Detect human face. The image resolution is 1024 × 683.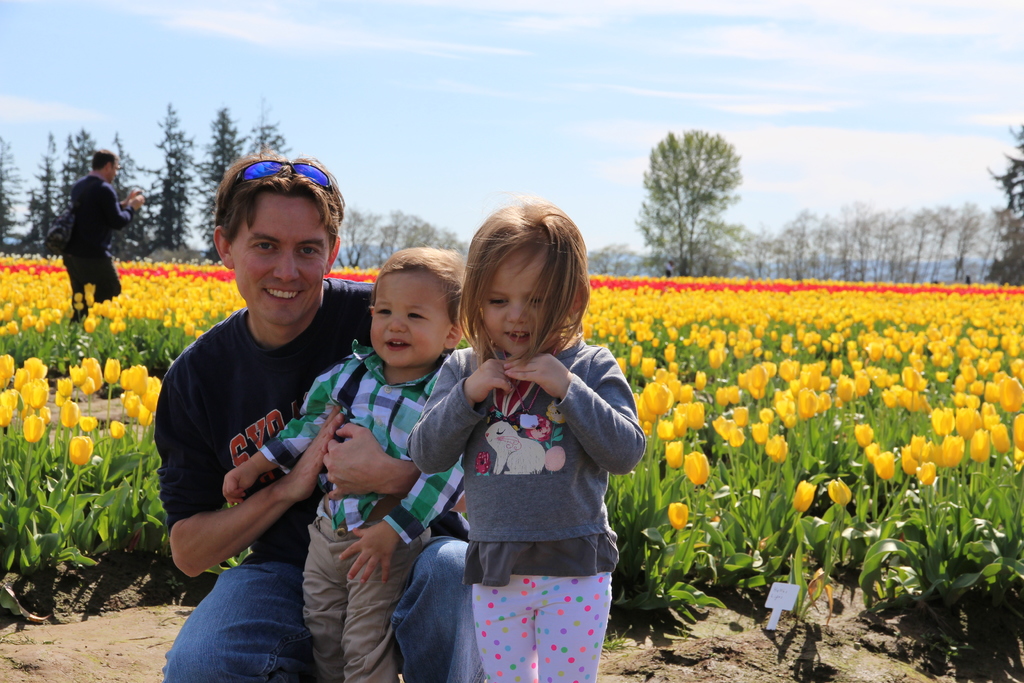
{"x1": 368, "y1": 267, "x2": 454, "y2": 364}.
